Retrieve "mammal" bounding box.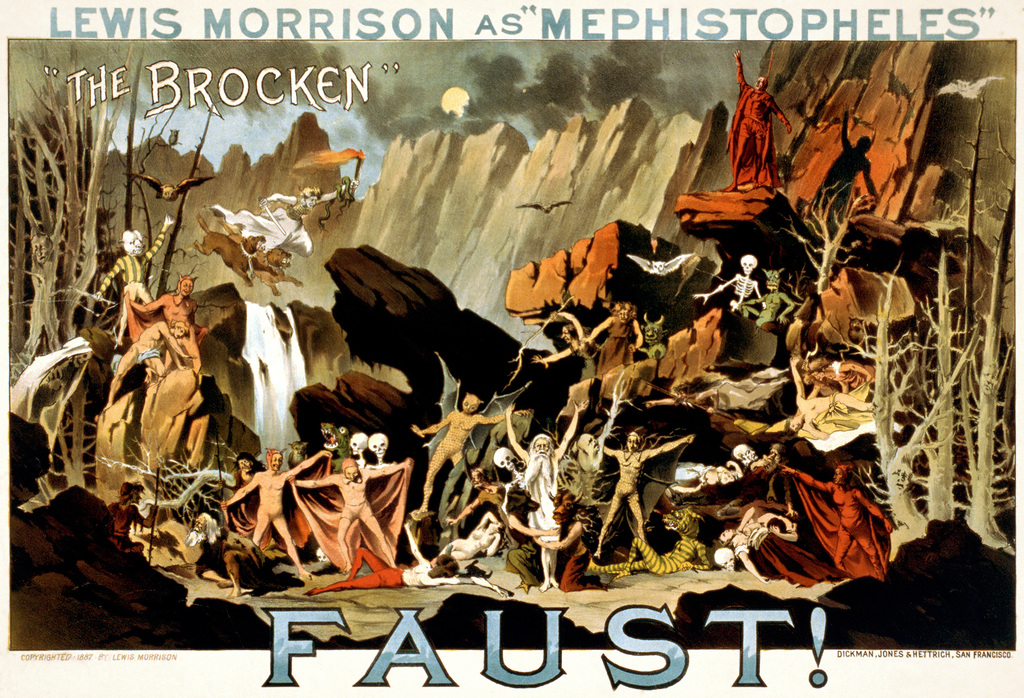
Bounding box: detection(691, 255, 762, 312).
